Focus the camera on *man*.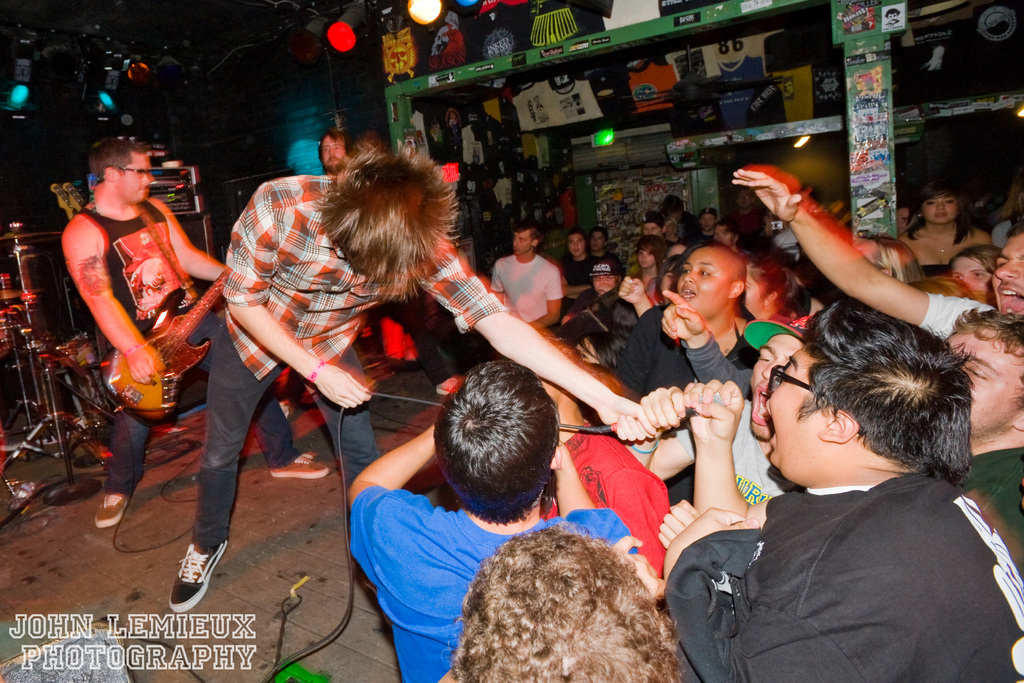
Focus region: bbox=[717, 224, 749, 256].
